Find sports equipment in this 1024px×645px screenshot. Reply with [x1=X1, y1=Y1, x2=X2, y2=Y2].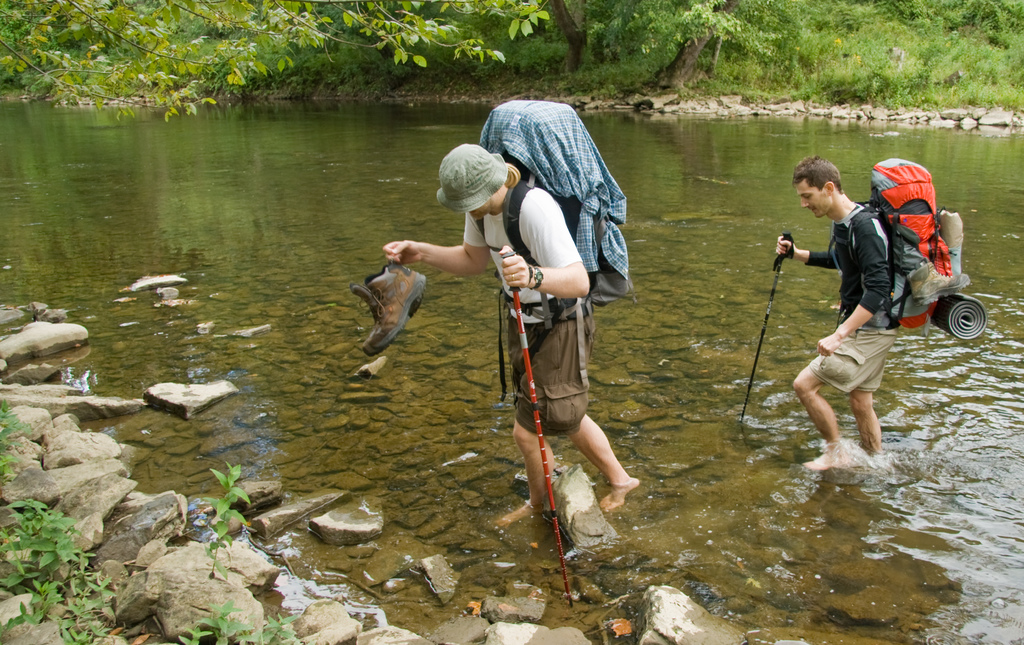
[x1=515, y1=289, x2=564, y2=596].
